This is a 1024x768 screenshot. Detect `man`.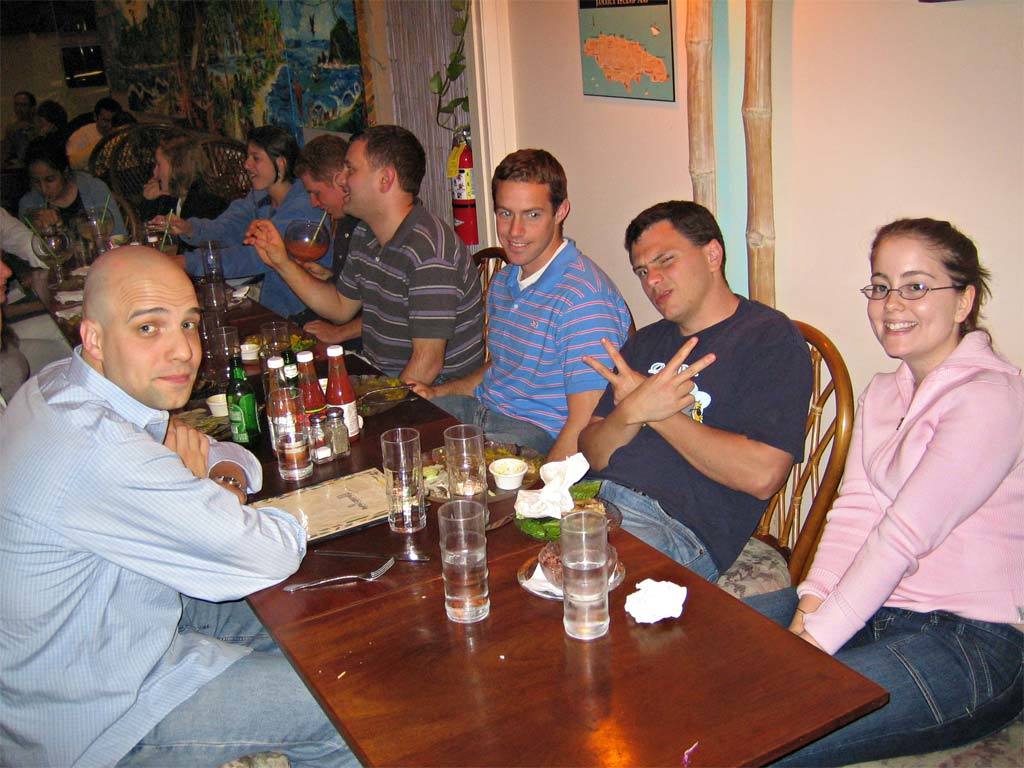
403,148,640,466.
